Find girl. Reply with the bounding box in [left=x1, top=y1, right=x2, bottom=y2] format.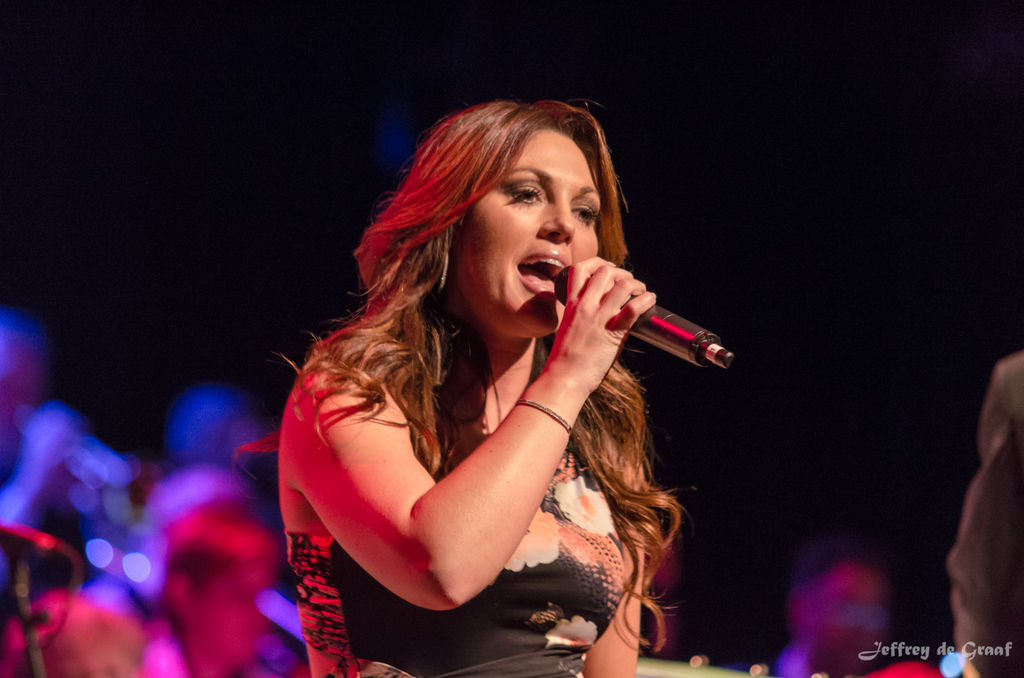
[left=295, top=93, right=660, bottom=672].
